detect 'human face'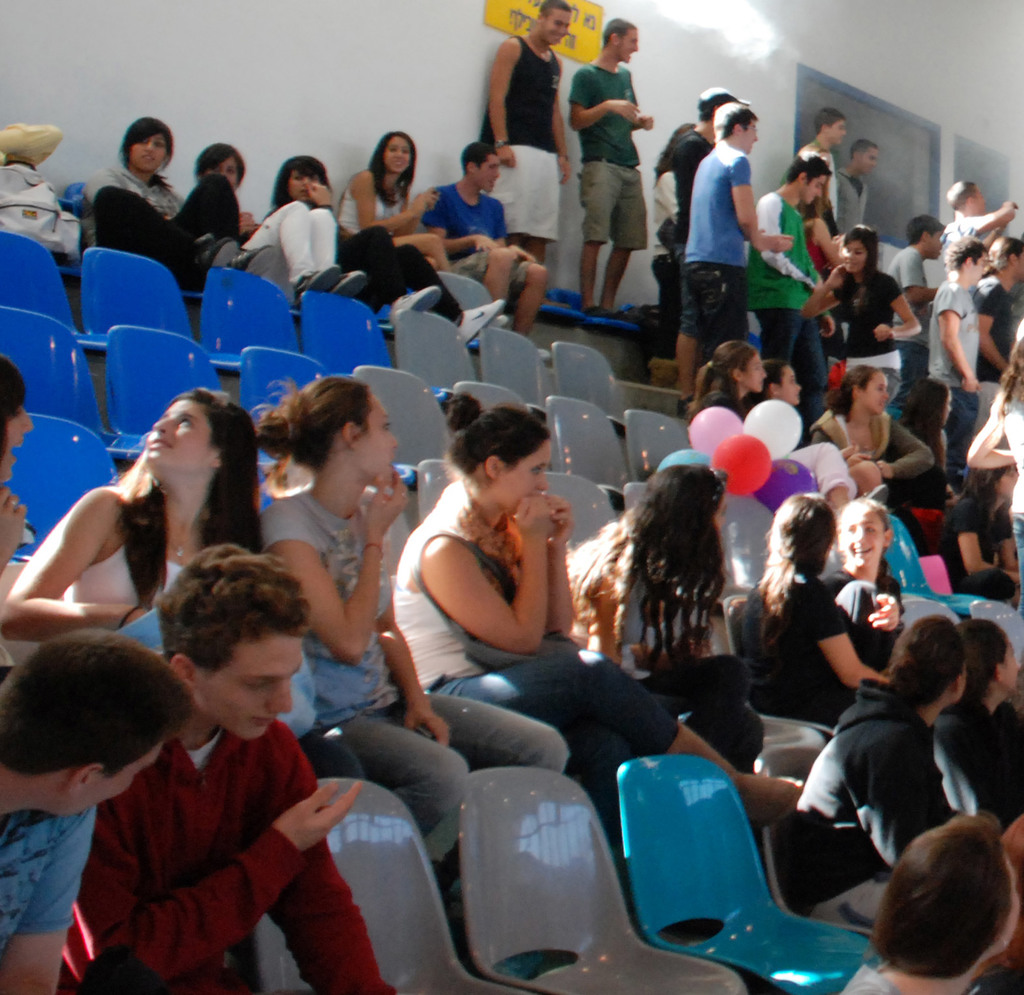
360:395:396:483
